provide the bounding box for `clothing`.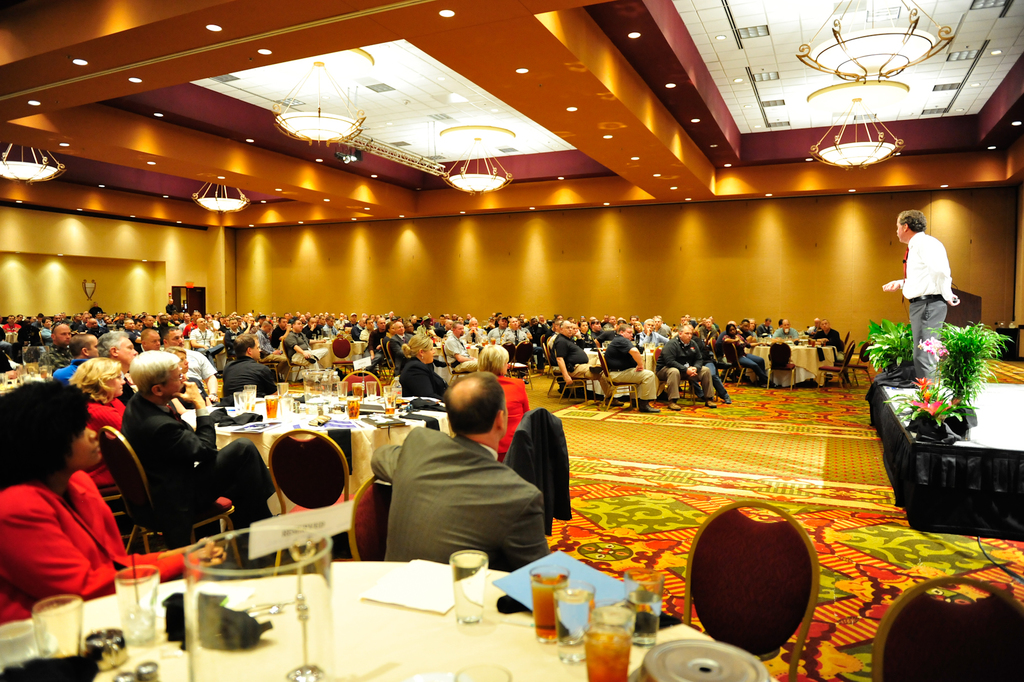
bbox(113, 390, 275, 555).
